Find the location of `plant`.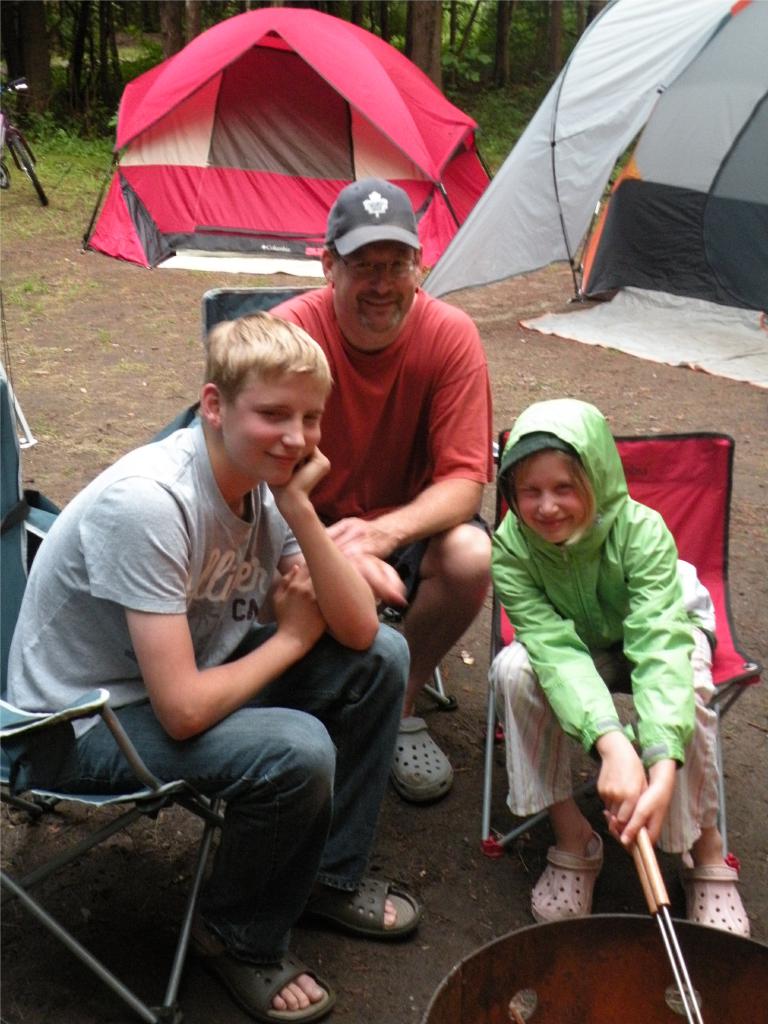
Location: l=258, t=276, r=272, b=285.
